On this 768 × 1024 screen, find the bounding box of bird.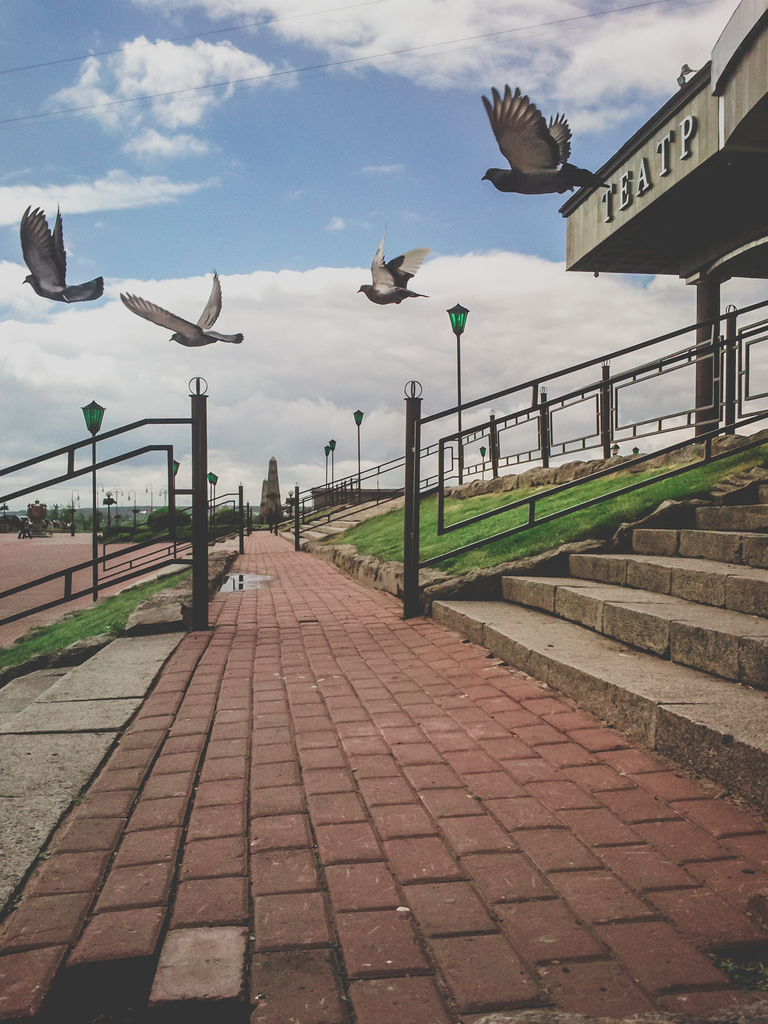
Bounding box: [left=23, top=202, right=105, bottom=303].
